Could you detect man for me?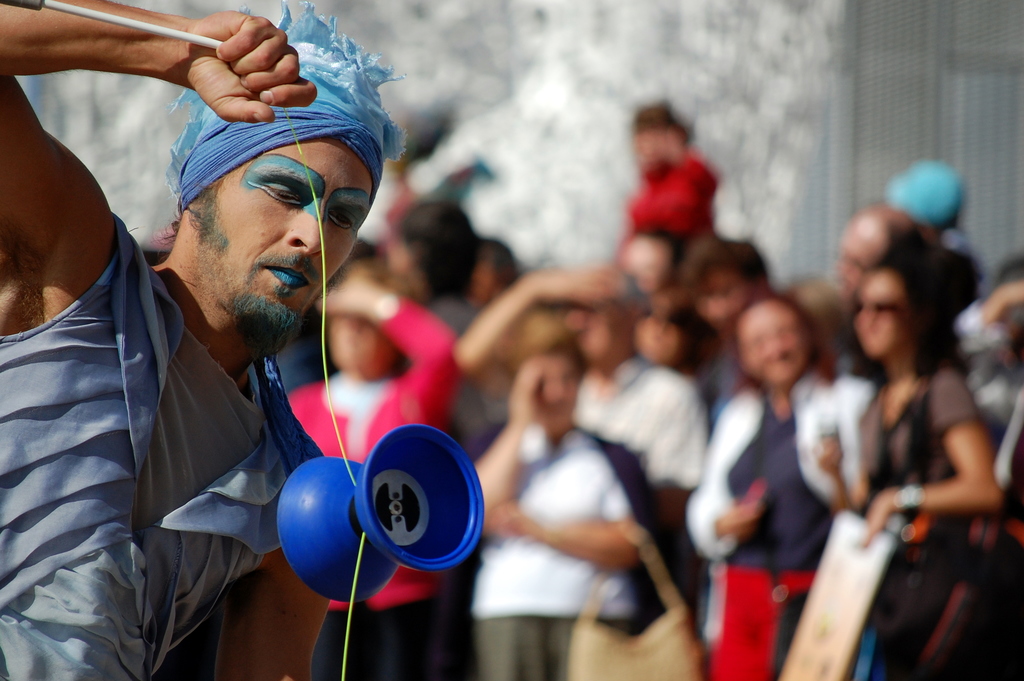
Detection result: locate(451, 267, 708, 533).
